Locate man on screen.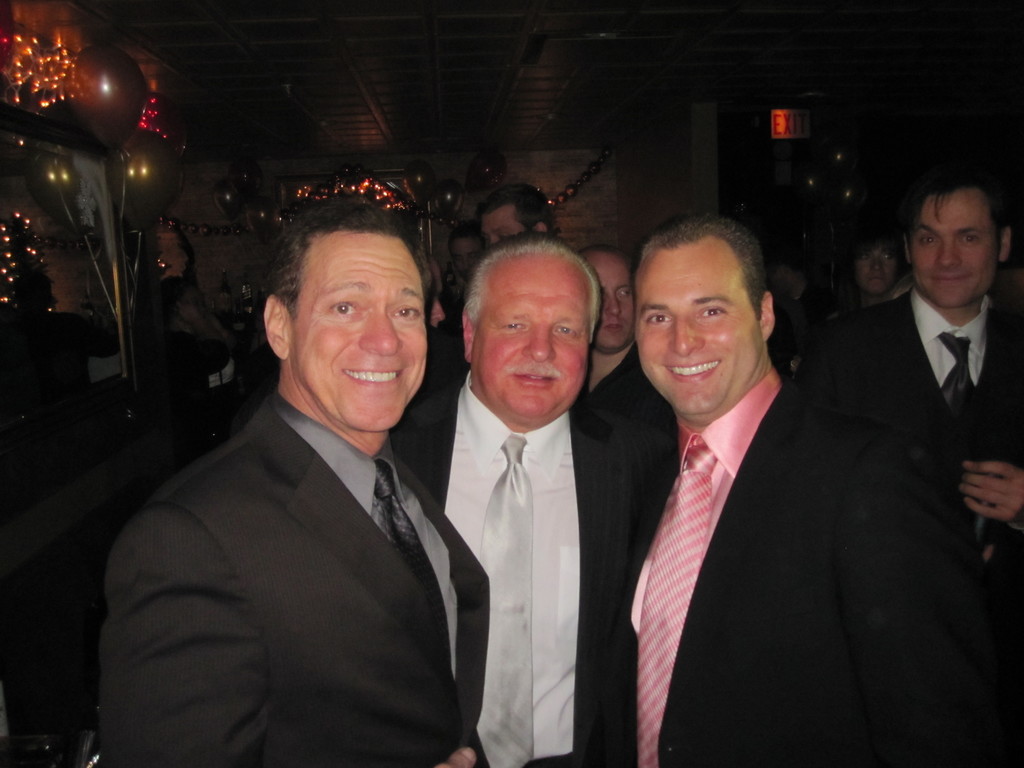
On screen at left=628, top=214, right=1023, bottom=767.
